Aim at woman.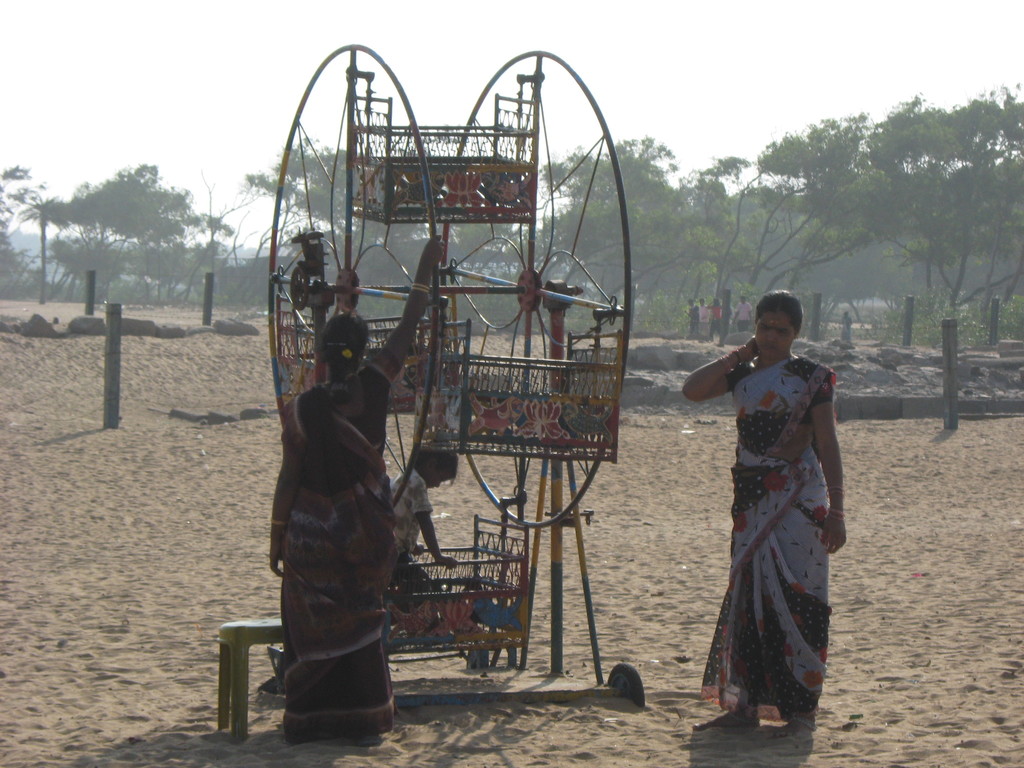
Aimed at bbox(269, 236, 448, 746).
